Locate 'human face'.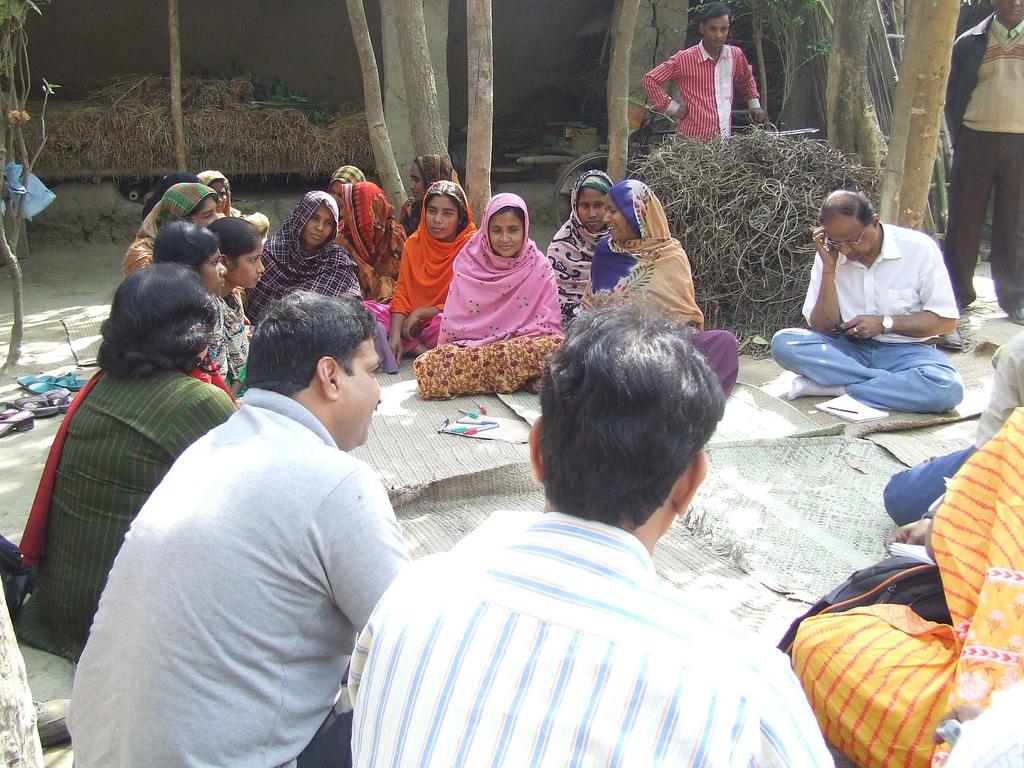
Bounding box: [x1=407, y1=164, x2=426, y2=204].
